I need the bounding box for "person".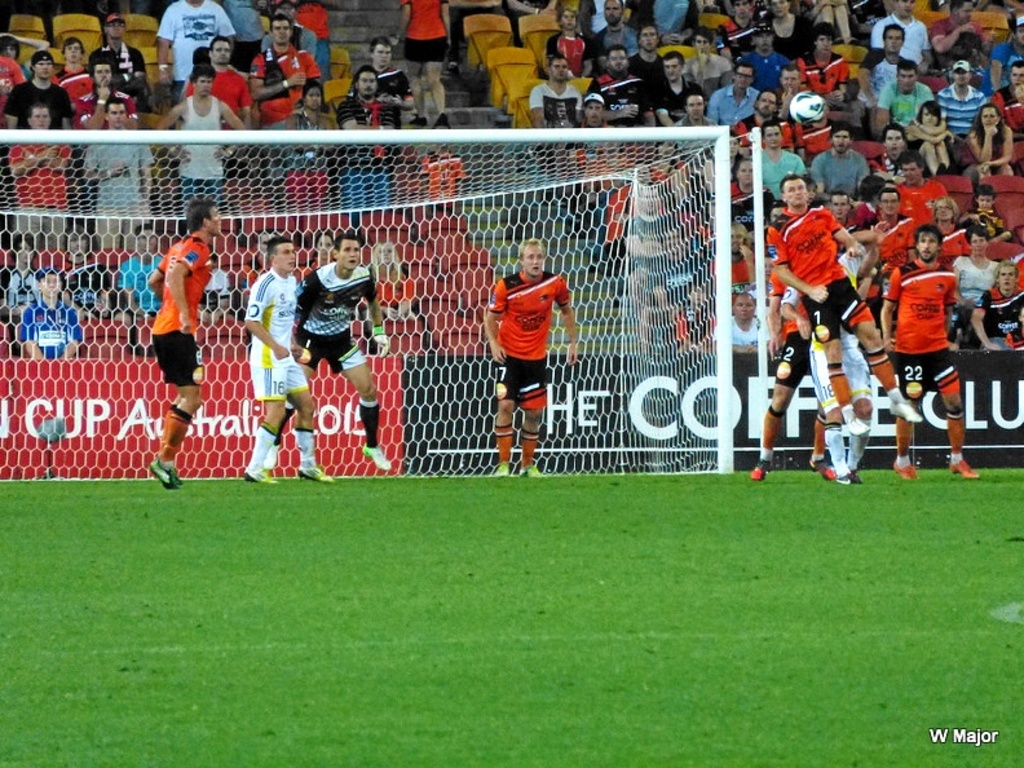
Here it is: [x1=239, y1=225, x2=335, y2=494].
